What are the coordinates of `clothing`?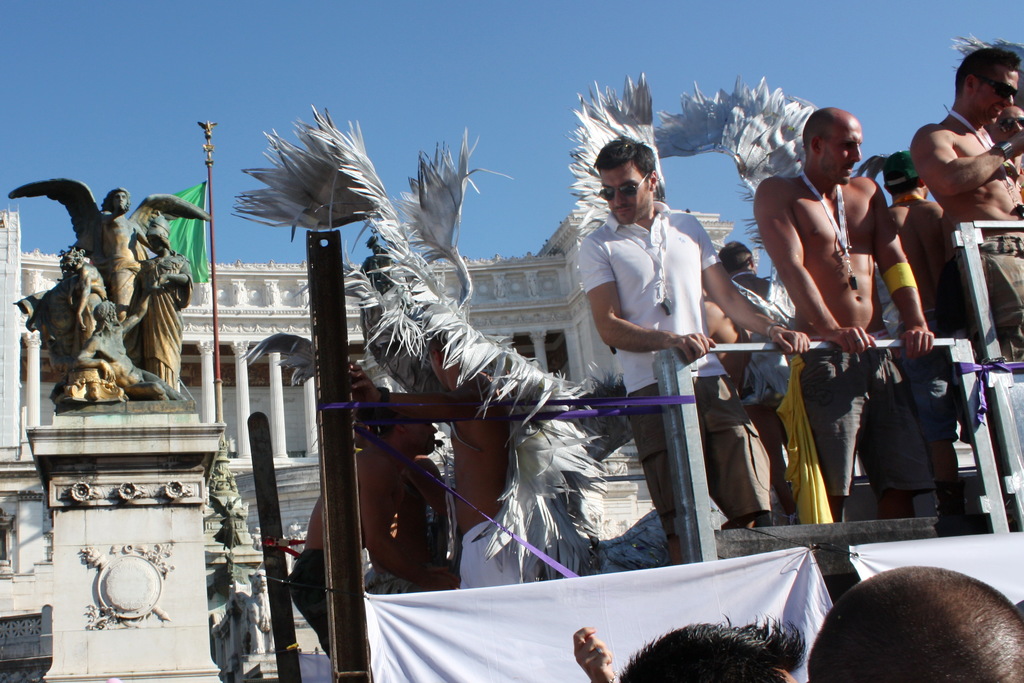
358:549:836:682.
